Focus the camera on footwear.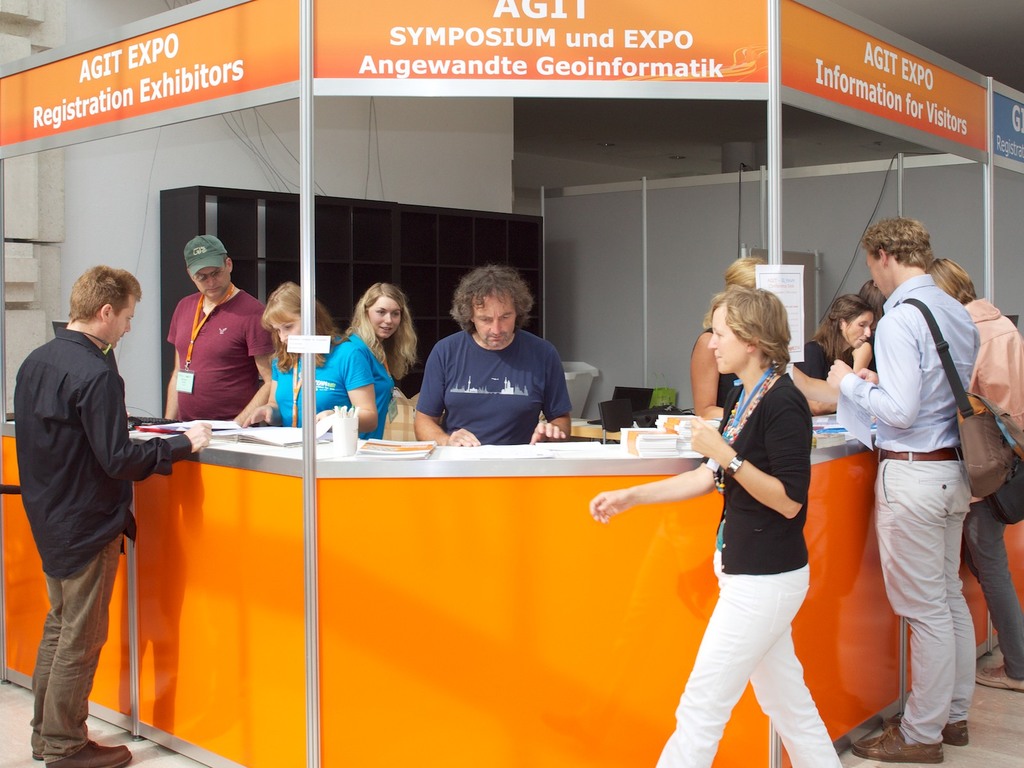
Focus region: 47,742,140,767.
